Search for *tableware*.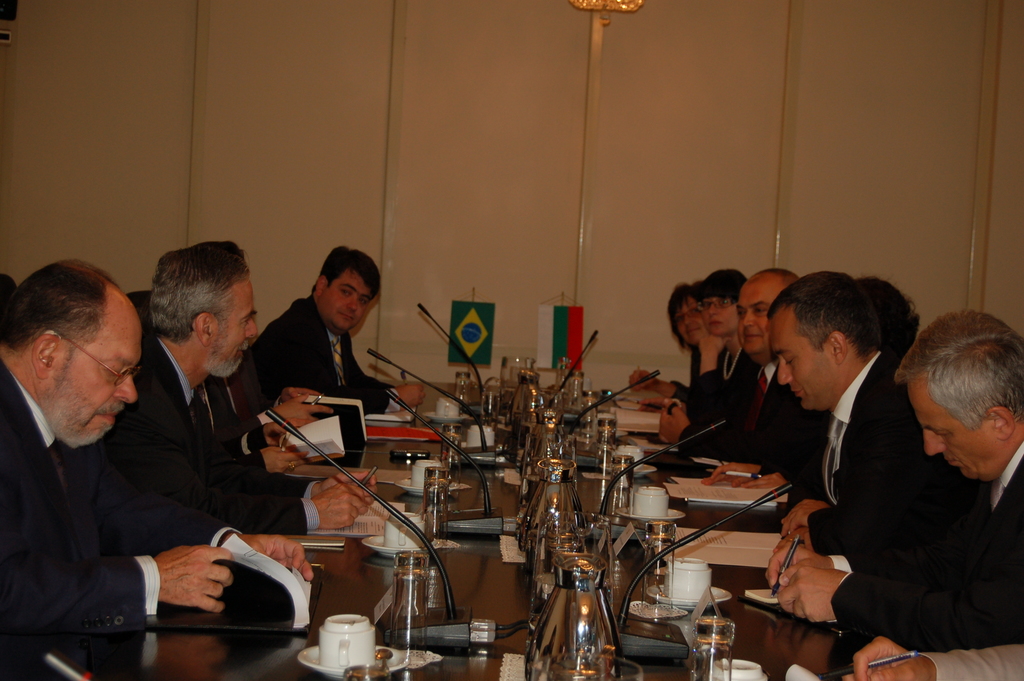
Found at bbox=[479, 355, 536, 430].
